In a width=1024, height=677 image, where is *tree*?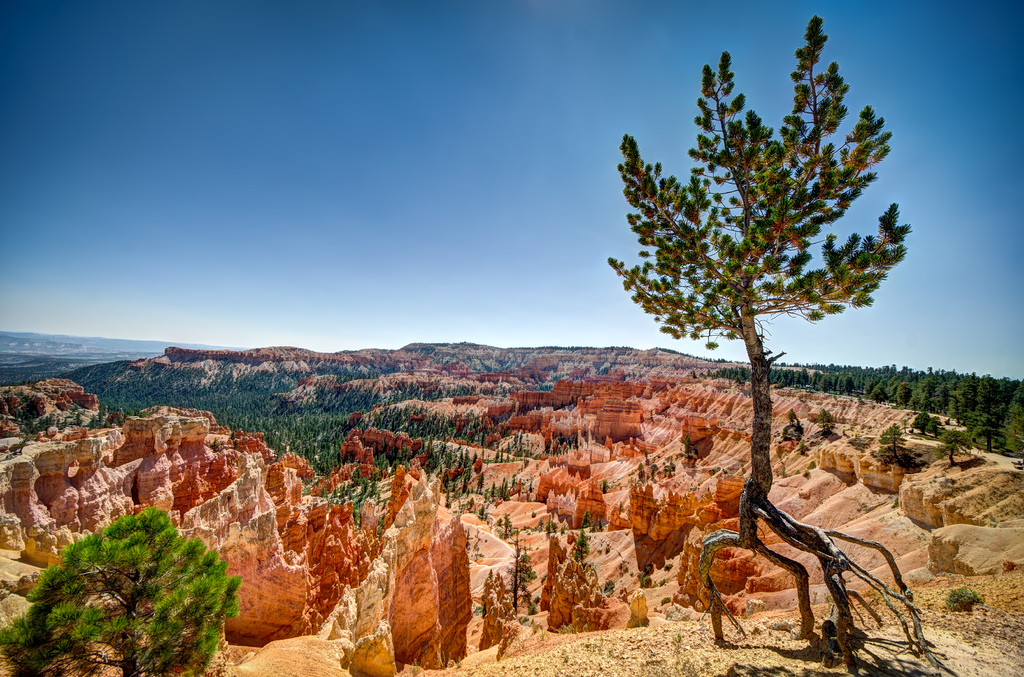
{"left": 777, "top": 404, "right": 808, "bottom": 443}.
